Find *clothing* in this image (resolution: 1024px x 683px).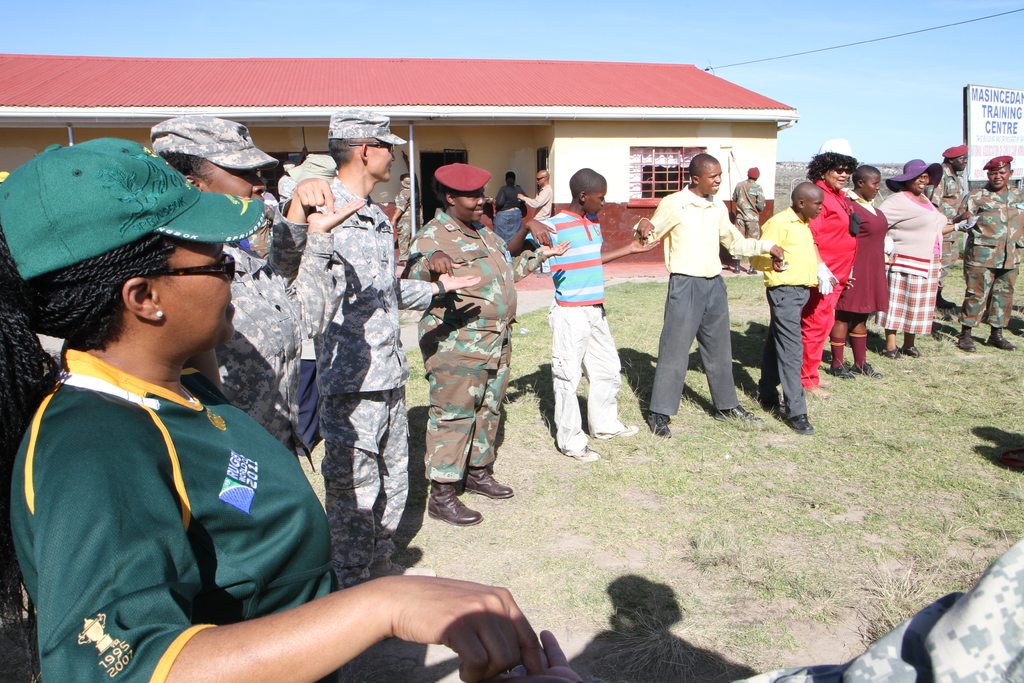
select_region(797, 281, 844, 389).
